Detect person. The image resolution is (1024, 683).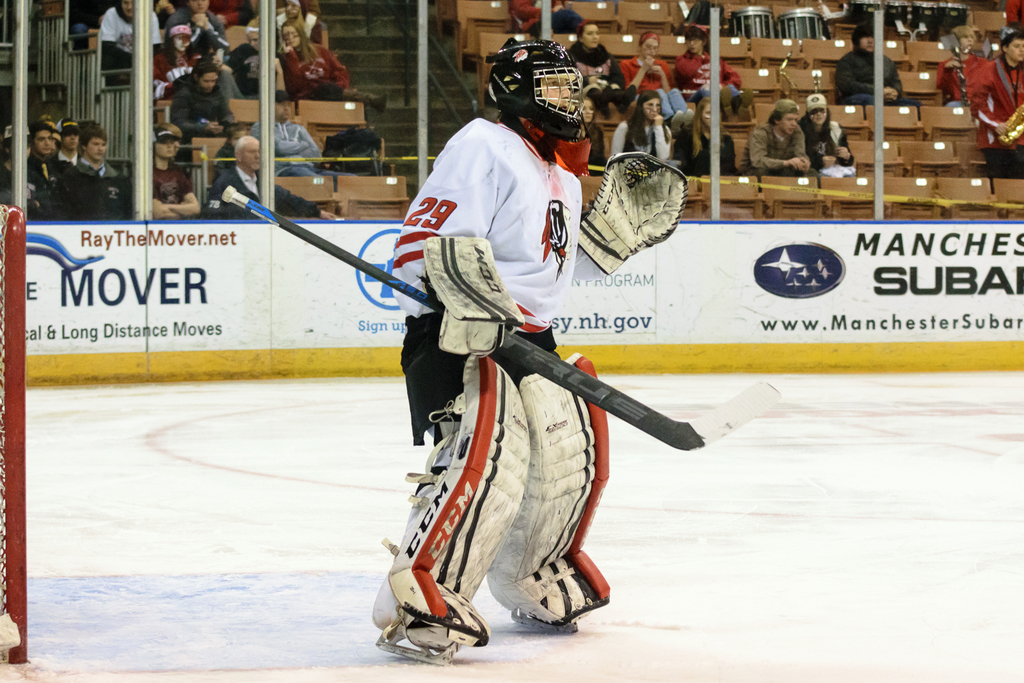
(372, 42, 686, 654).
